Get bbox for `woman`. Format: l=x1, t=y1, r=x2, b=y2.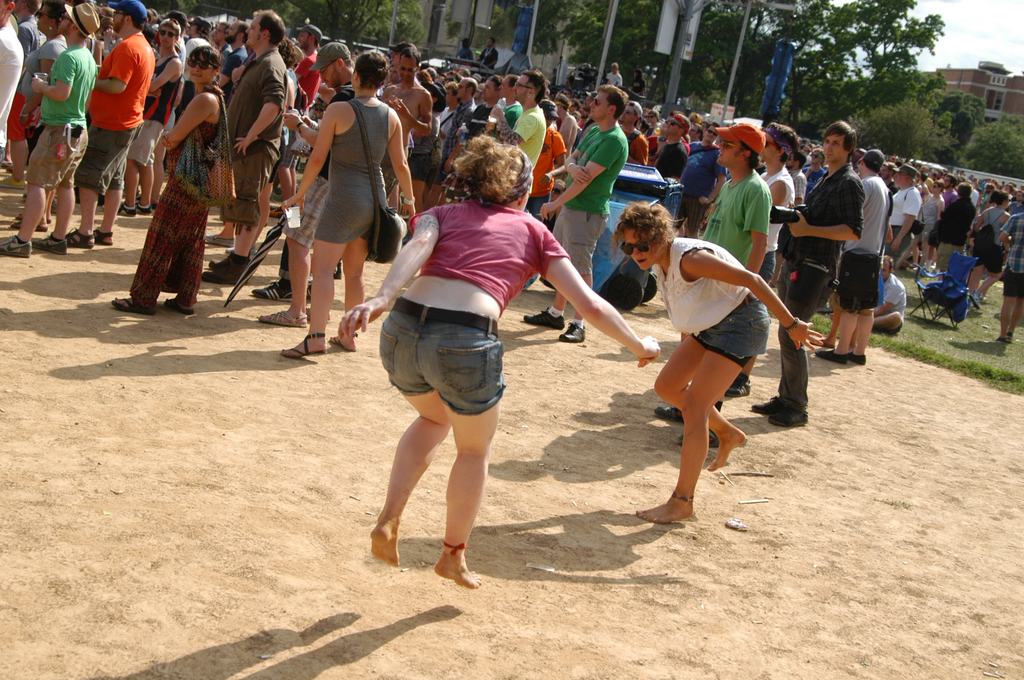
l=113, t=44, r=239, b=315.
